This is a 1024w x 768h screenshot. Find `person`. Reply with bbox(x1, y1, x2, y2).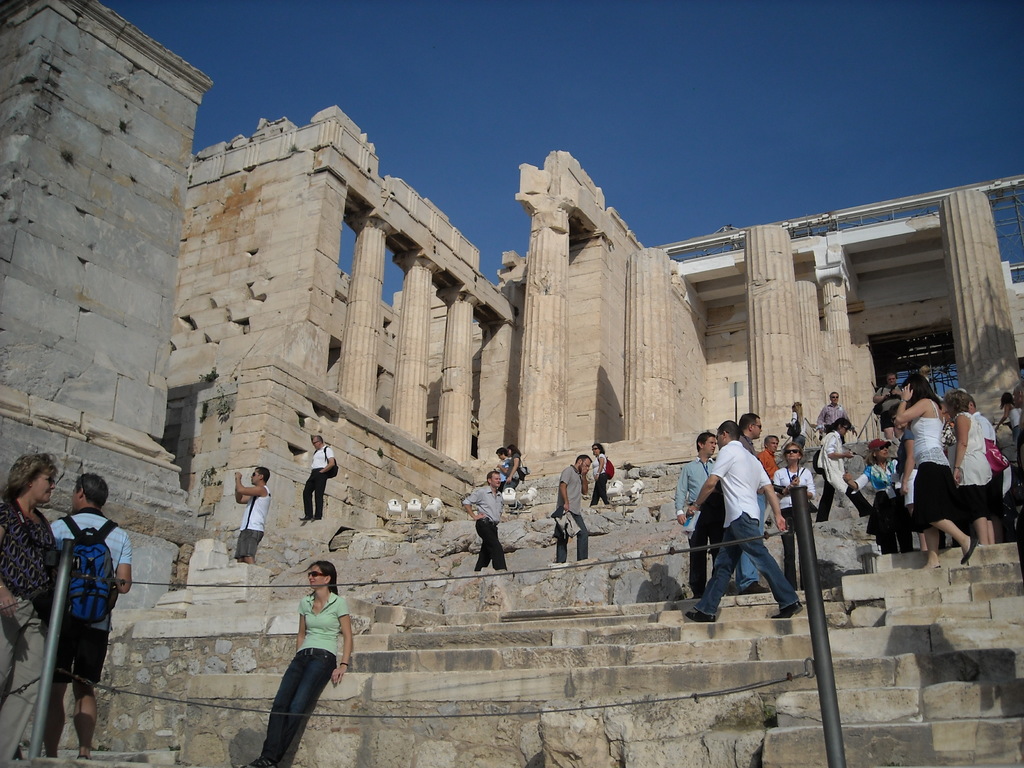
bbox(787, 402, 813, 458).
